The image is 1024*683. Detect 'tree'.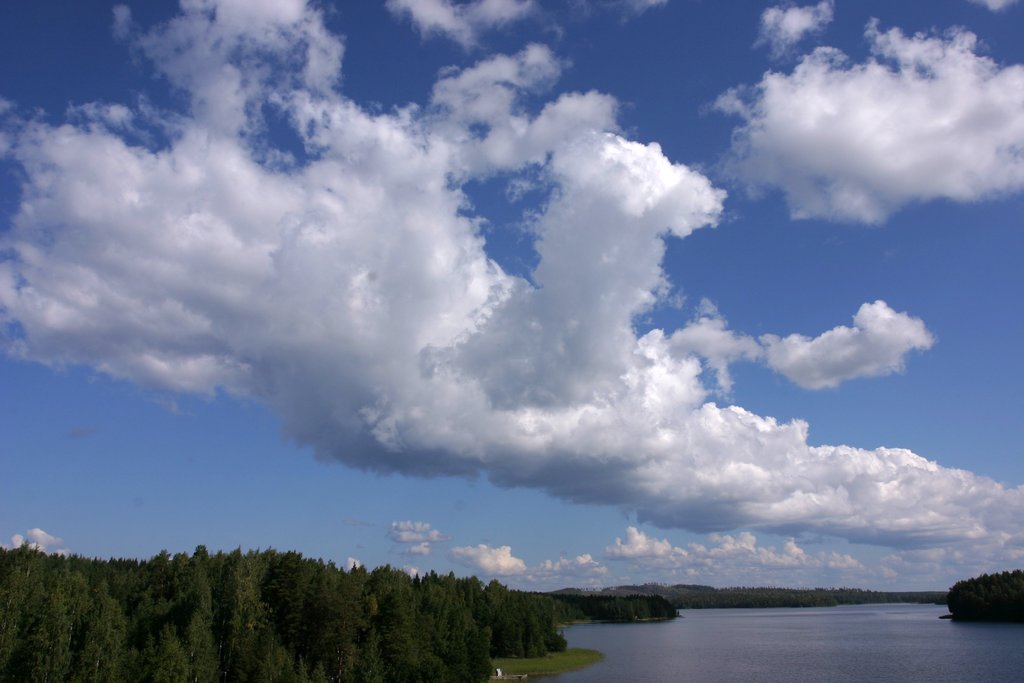
Detection: region(47, 561, 90, 605).
